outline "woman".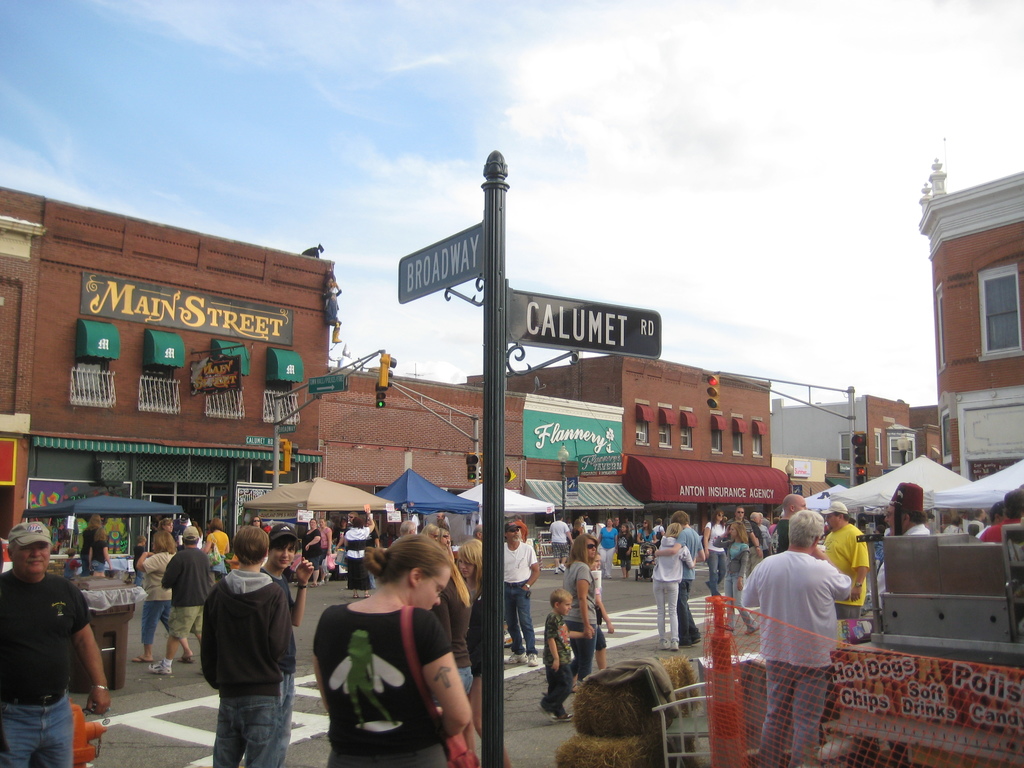
Outline: {"left": 345, "top": 516, "right": 376, "bottom": 599}.
